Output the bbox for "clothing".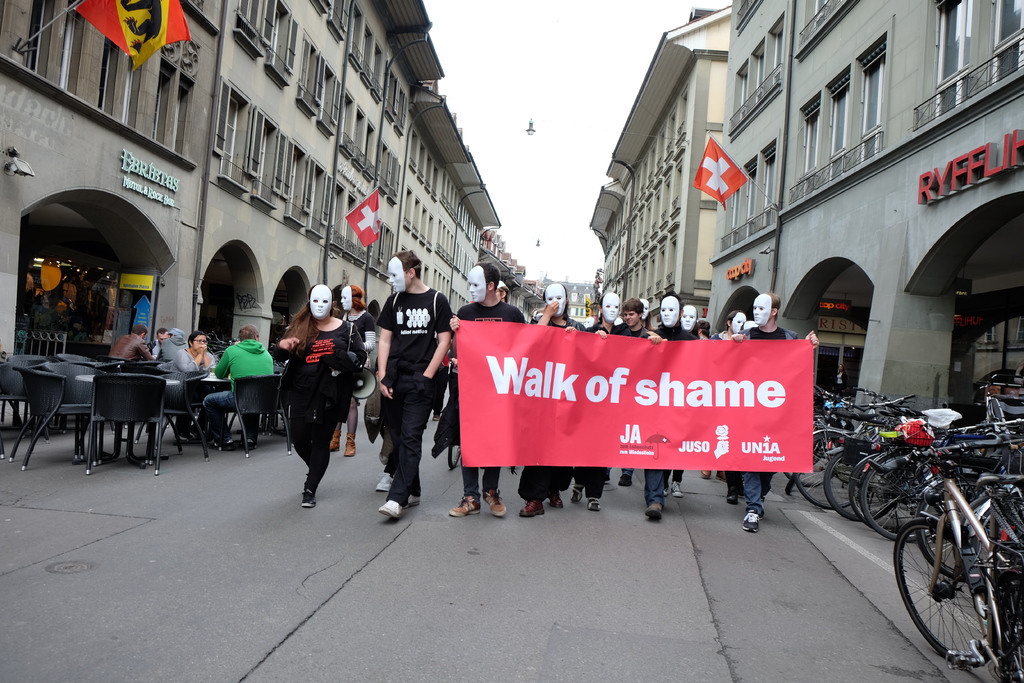
crop(109, 333, 156, 362).
